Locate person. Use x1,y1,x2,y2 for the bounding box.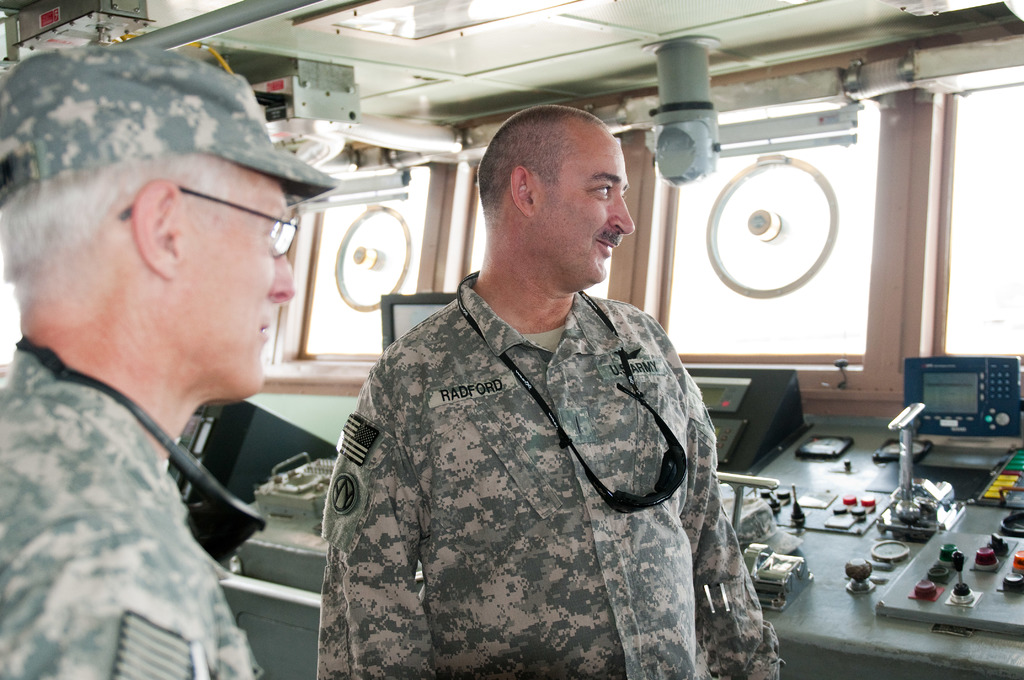
195,161,851,679.
